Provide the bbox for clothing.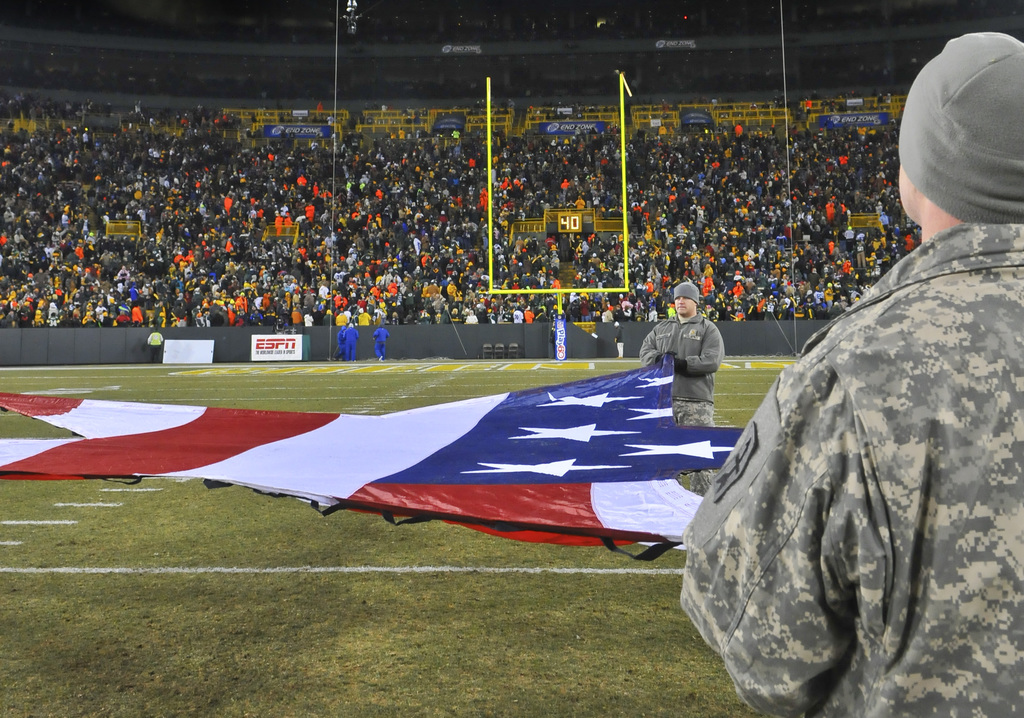
13/231/22/247.
